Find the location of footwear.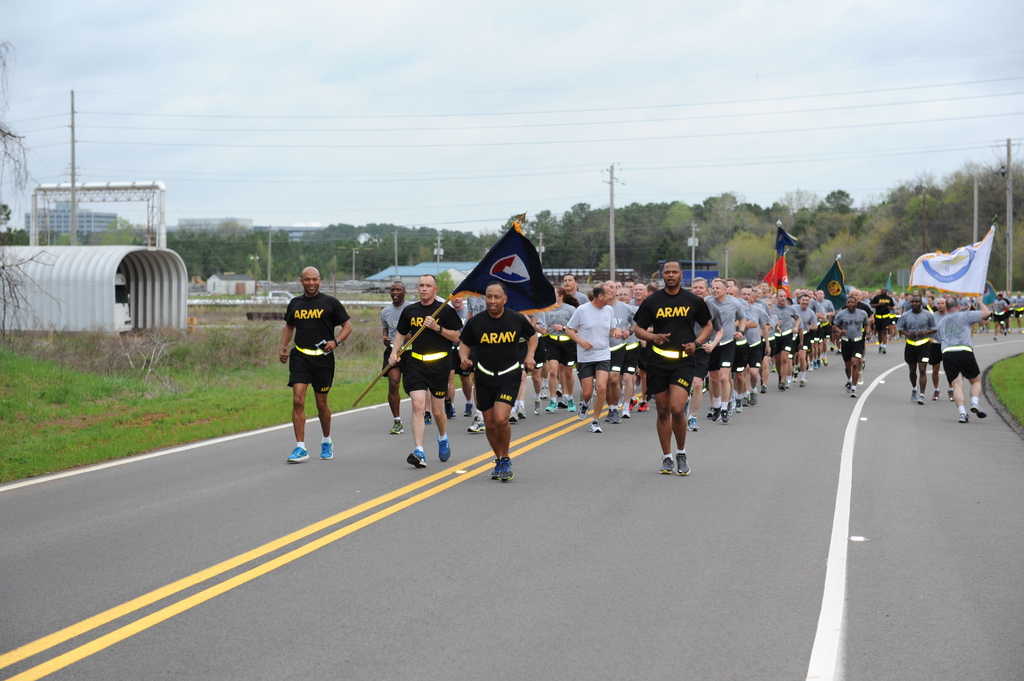
Location: <box>908,388,918,399</box>.
